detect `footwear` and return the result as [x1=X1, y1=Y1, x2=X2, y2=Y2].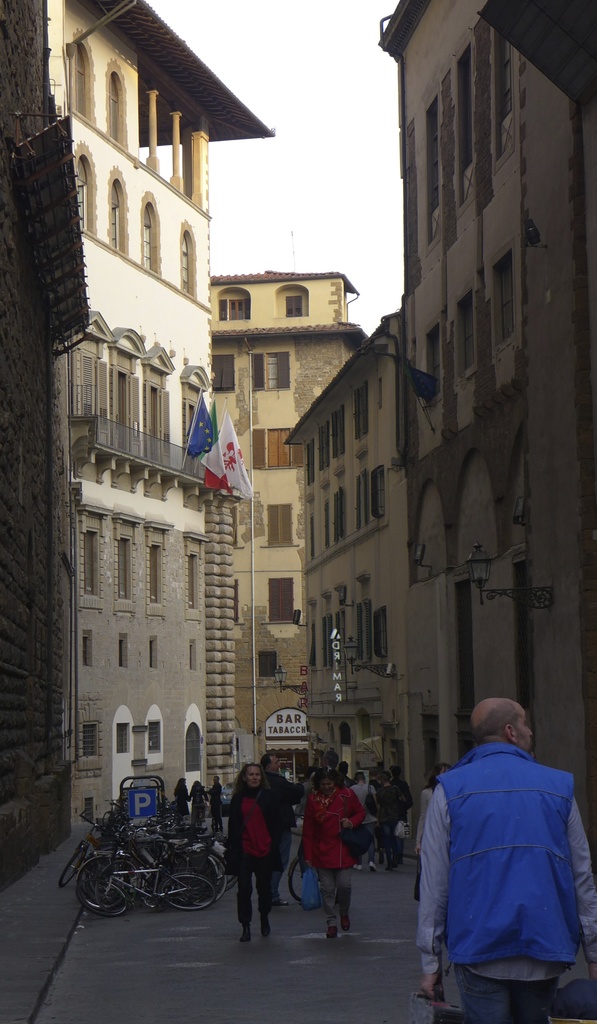
[x1=260, y1=909, x2=268, y2=937].
